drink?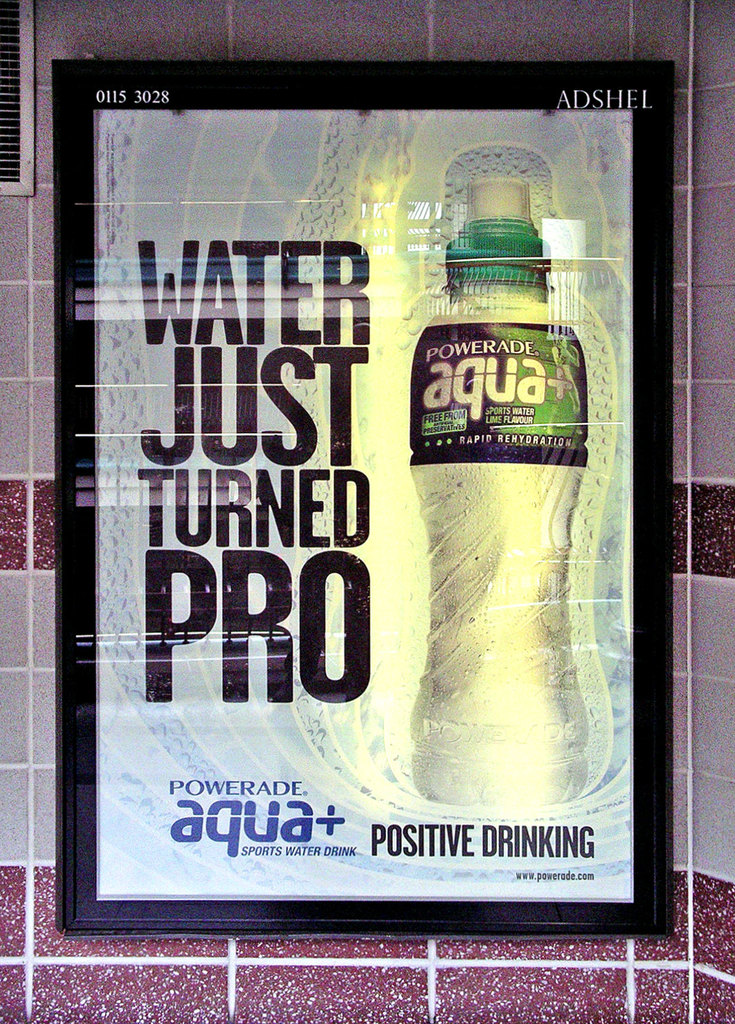
409/294/596/826
